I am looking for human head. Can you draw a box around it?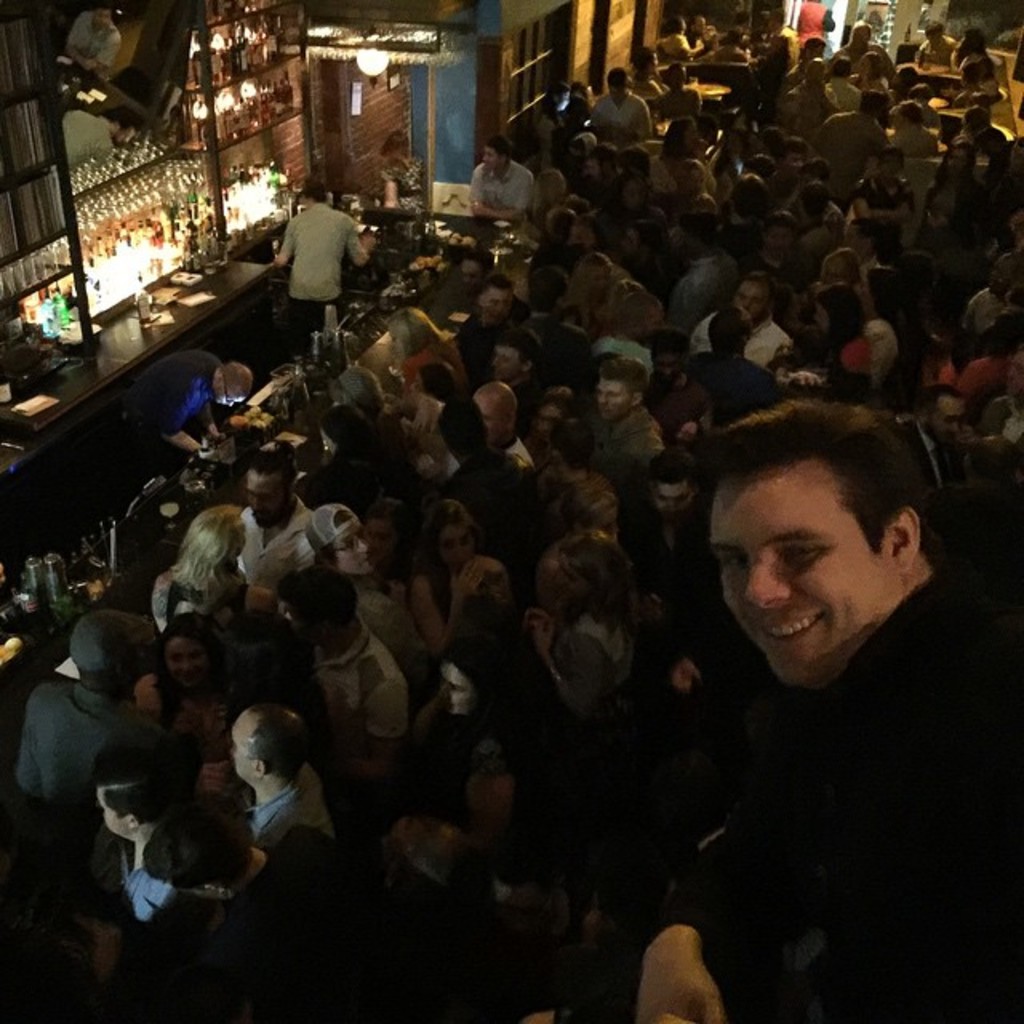
Sure, the bounding box is region(693, 402, 955, 674).
